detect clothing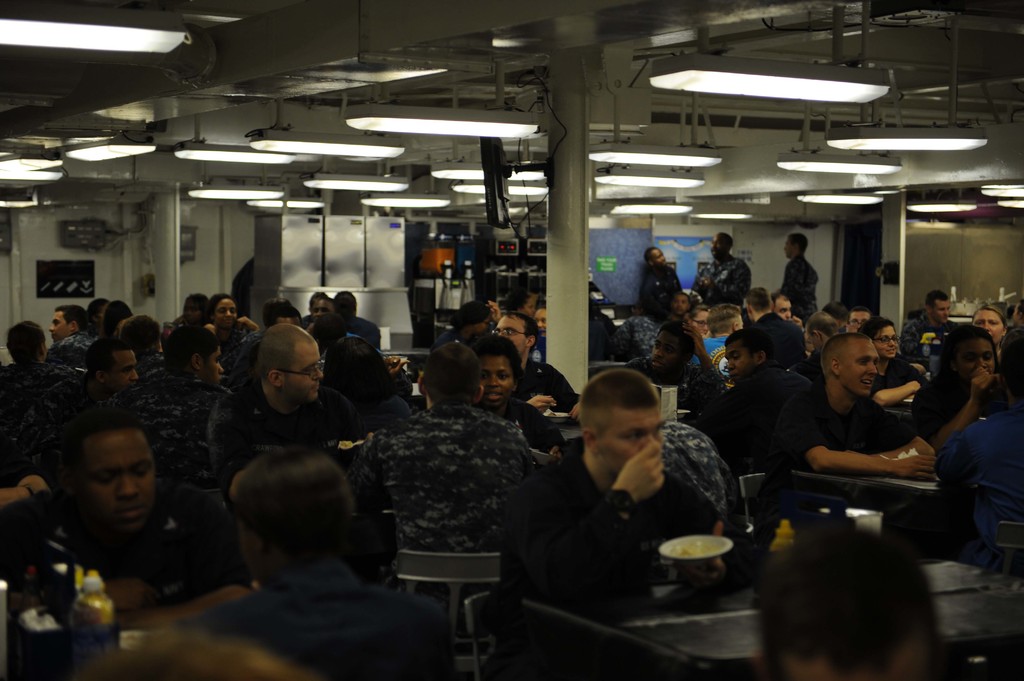
352,387,411,441
